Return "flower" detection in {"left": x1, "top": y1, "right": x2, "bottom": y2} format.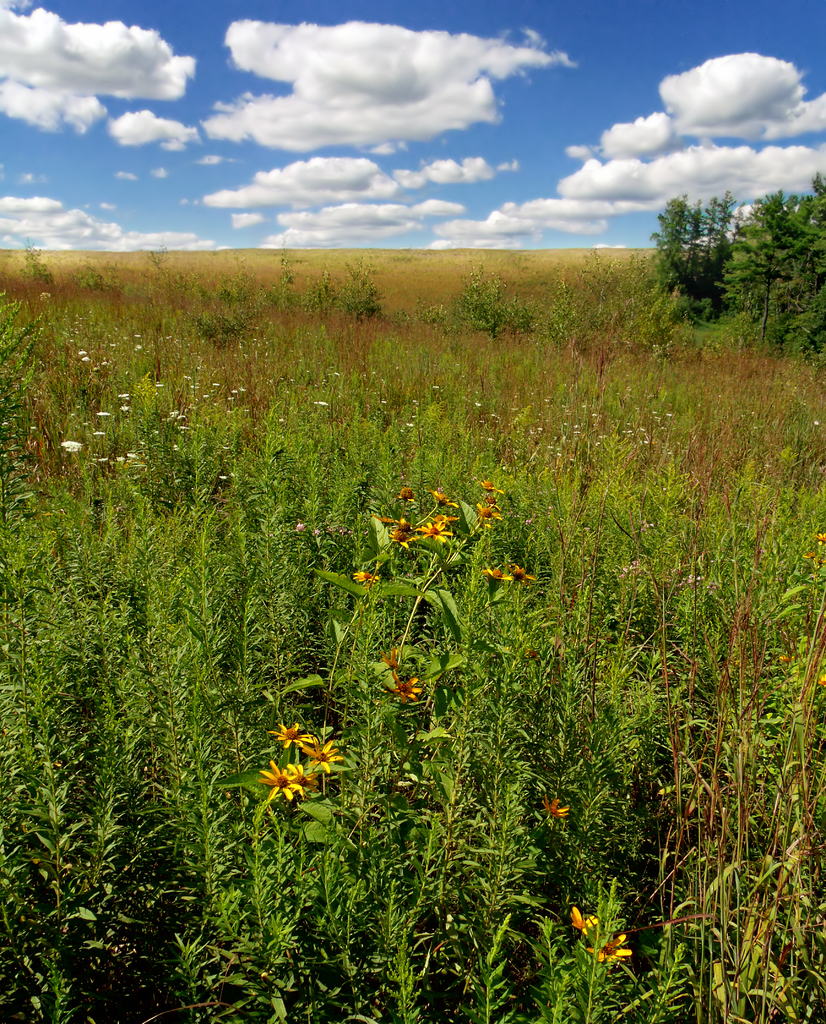
{"left": 475, "top": 481, "right": 515, "bottom": 498}.
